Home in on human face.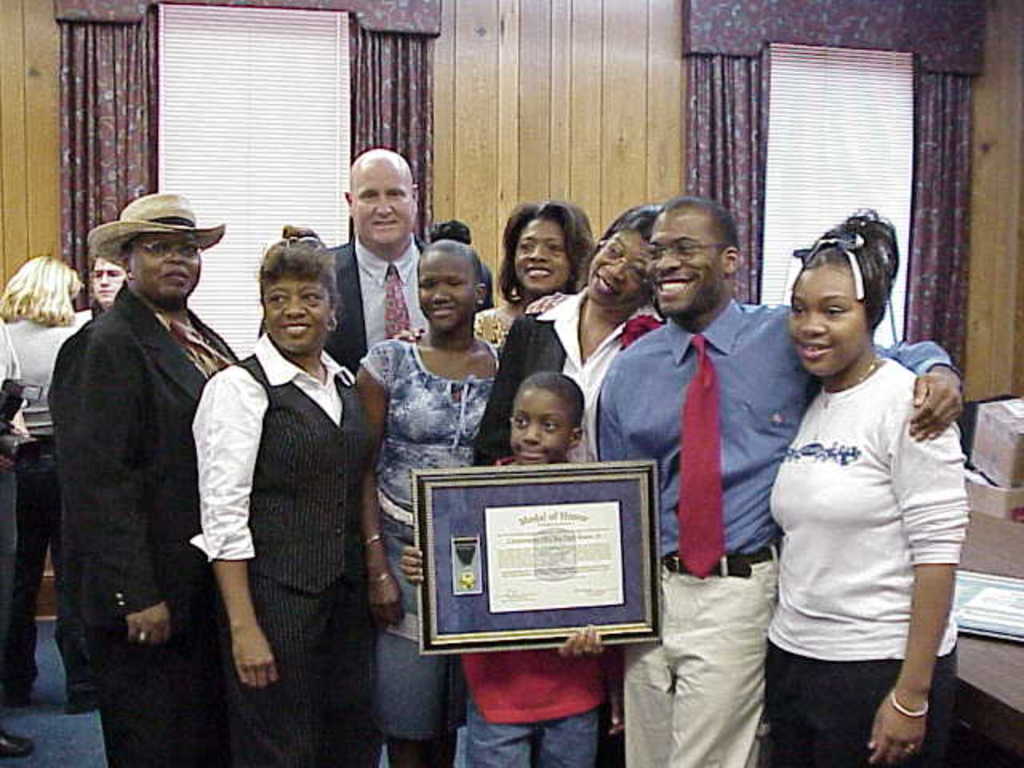
Homed in at <region>642, 210, 712, 320</region>.
